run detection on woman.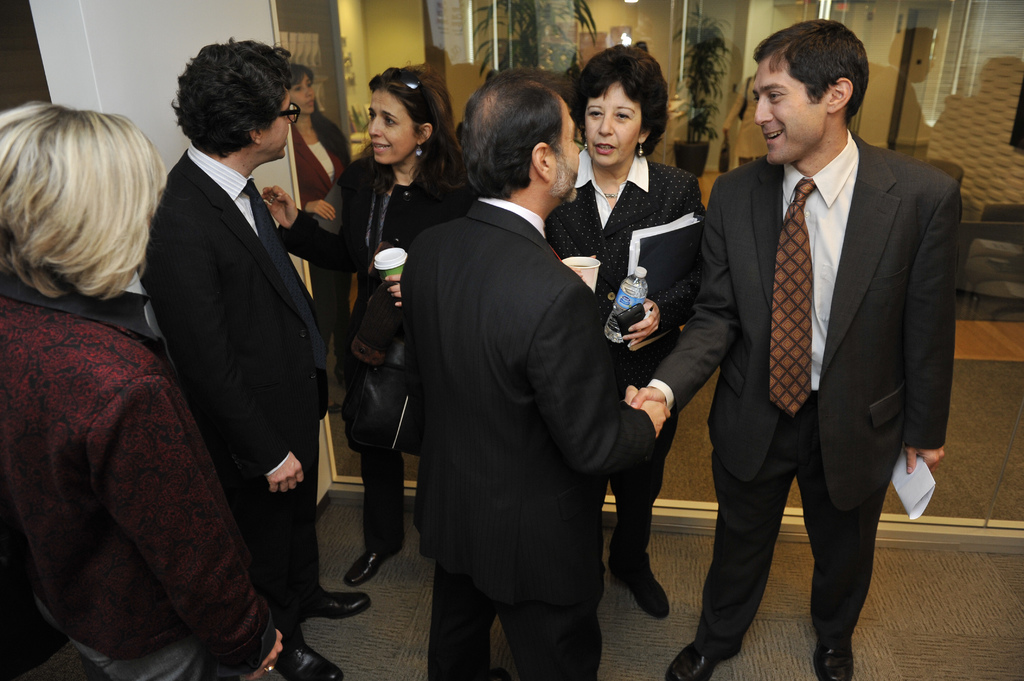
Result: detection(272, 63, 476, 587).
